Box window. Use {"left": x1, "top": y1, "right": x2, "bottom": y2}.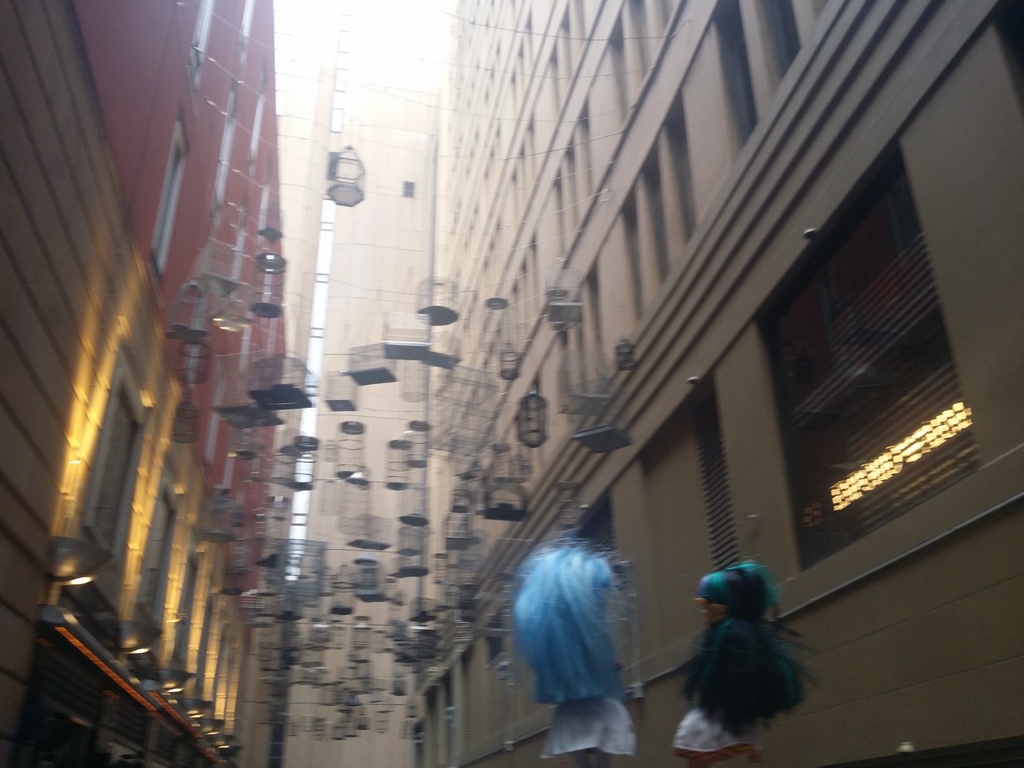
{"left": 528, "top": 234, "right": 537, "bottom": 315}.
